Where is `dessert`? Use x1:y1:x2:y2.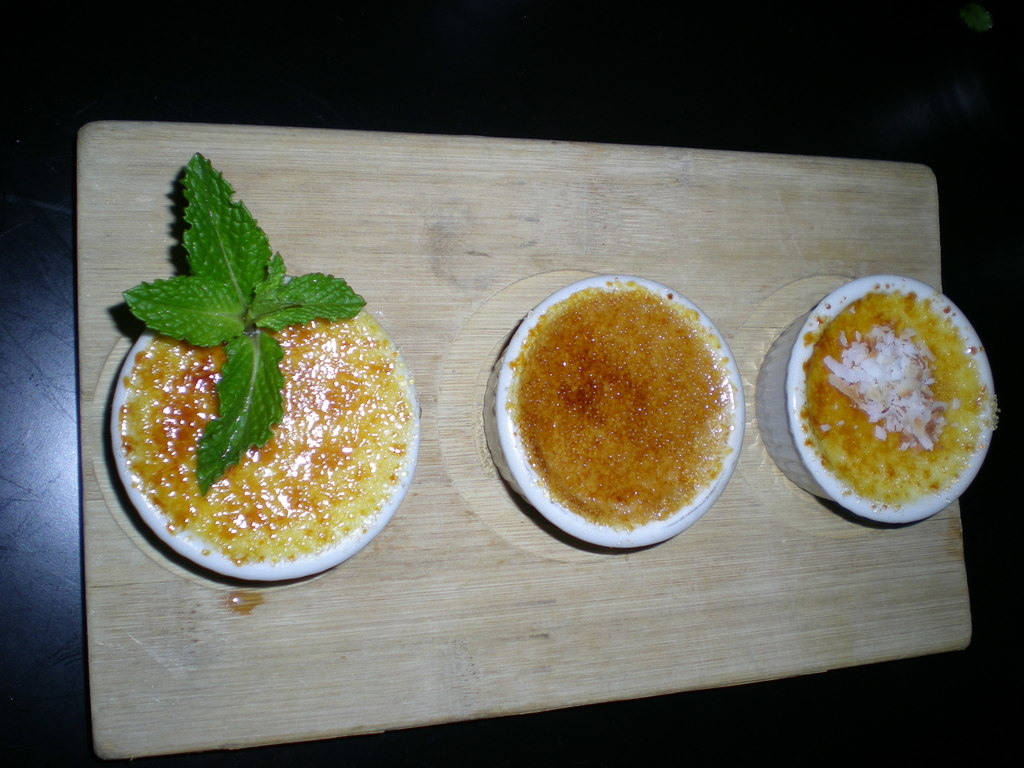
806:291:993:514.
